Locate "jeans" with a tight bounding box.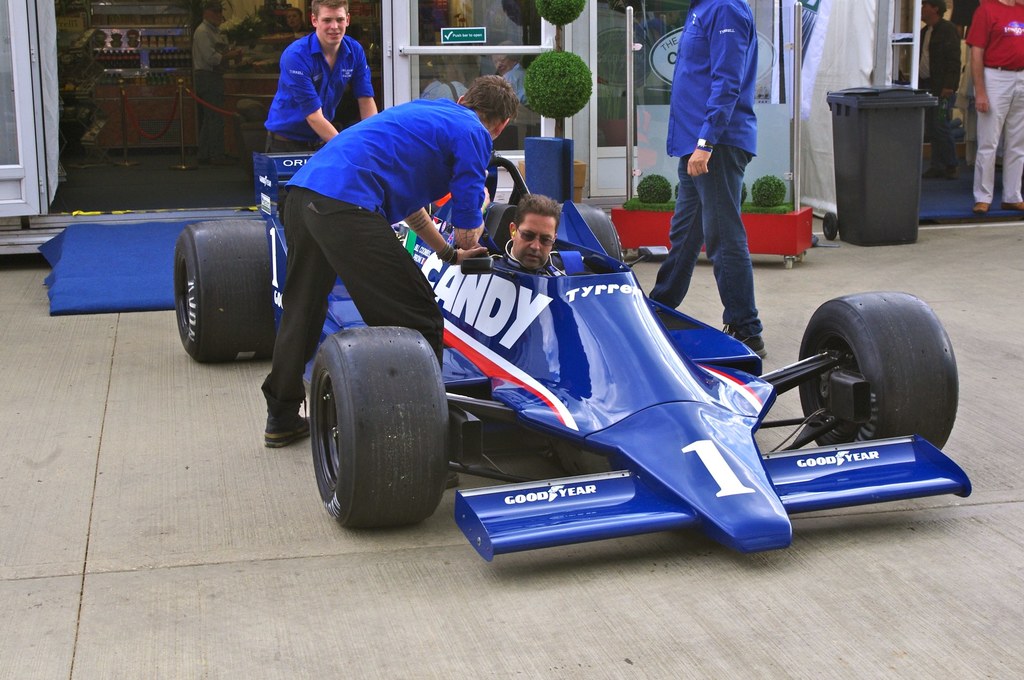
655,145,765,347.
